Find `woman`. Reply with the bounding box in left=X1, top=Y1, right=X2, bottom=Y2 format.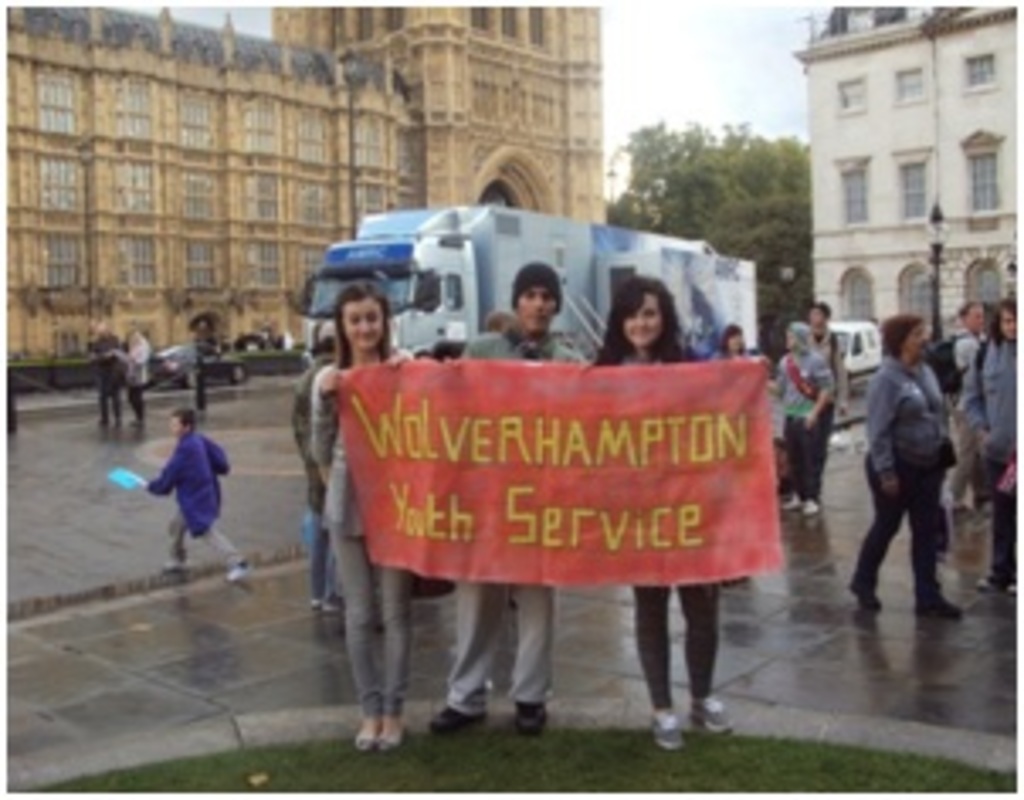
left=763, top=312, right=831, bottom=515.
